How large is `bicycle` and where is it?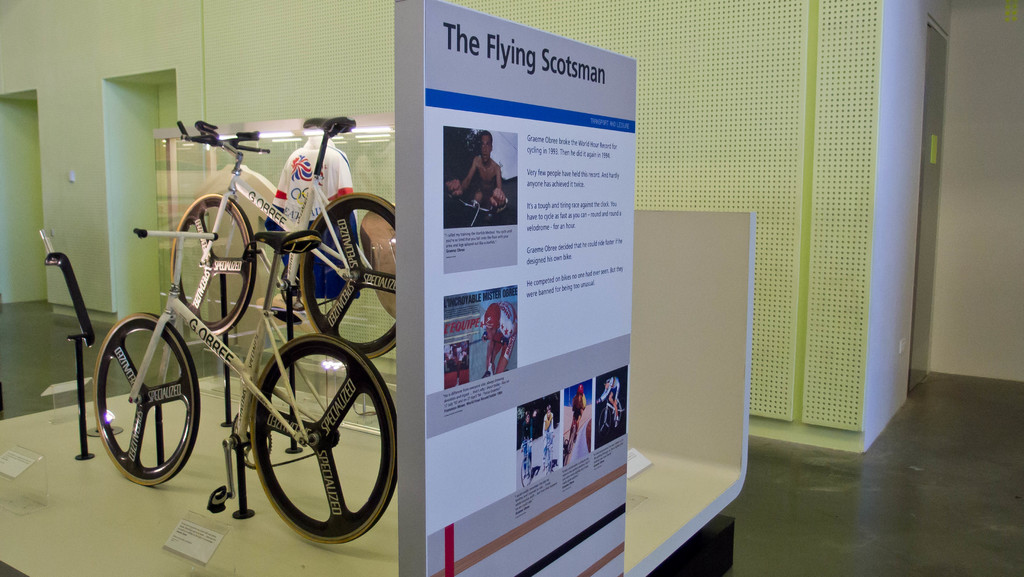
Bounding box: bbox(92, 228, 397, 548).
